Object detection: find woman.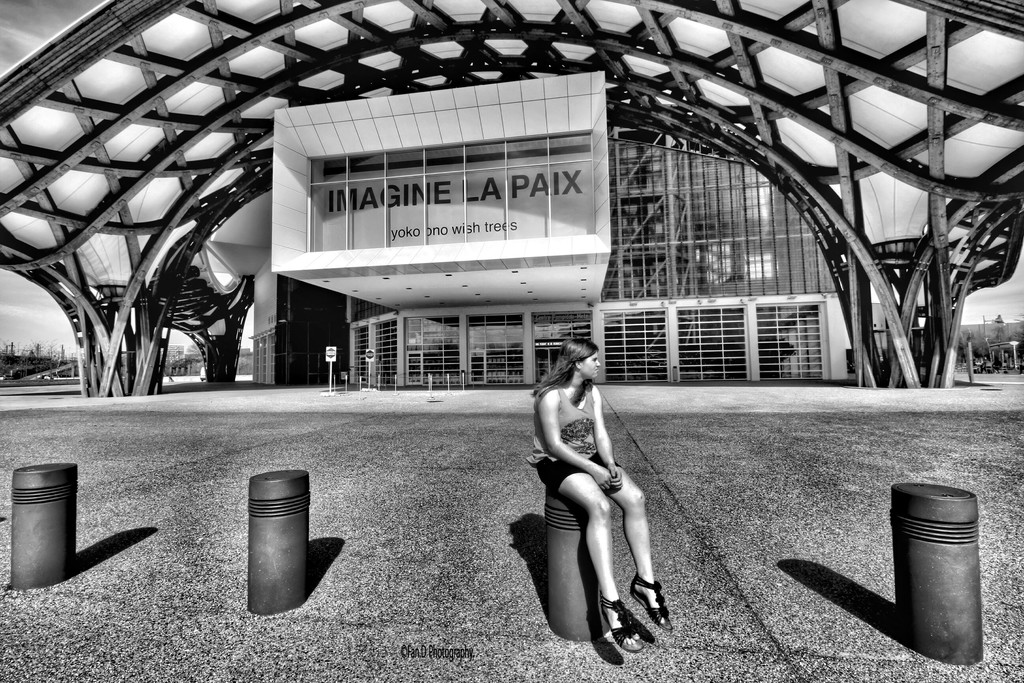
538, 326, 666, 645.
